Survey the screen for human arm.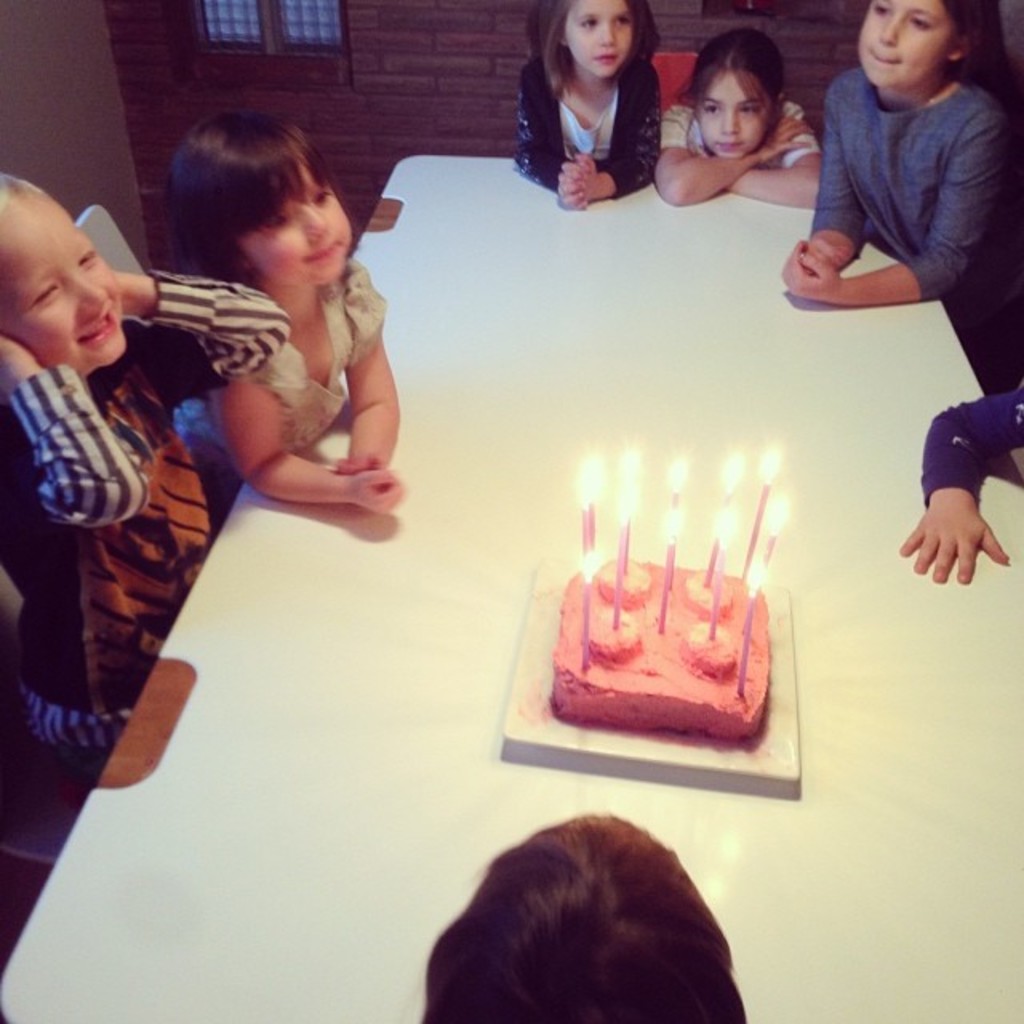
Survey found: bbox=[651, 106, 818, 206].
